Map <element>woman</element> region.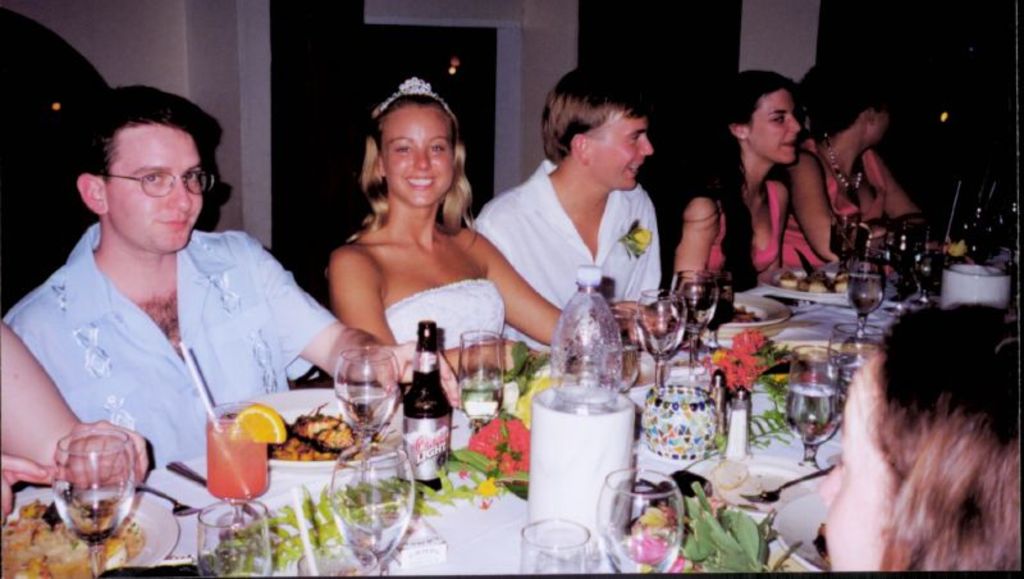
Mapped to <region>288, 90, 535, 375</region>.
